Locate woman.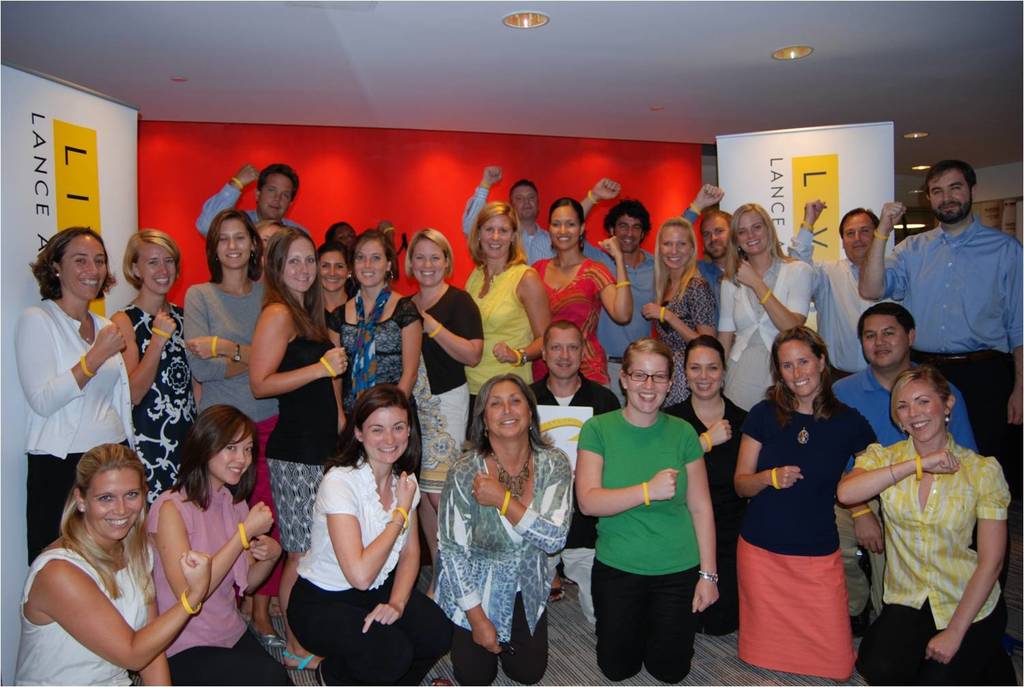
Bounding box: crop(288, 386, 455, 686).
